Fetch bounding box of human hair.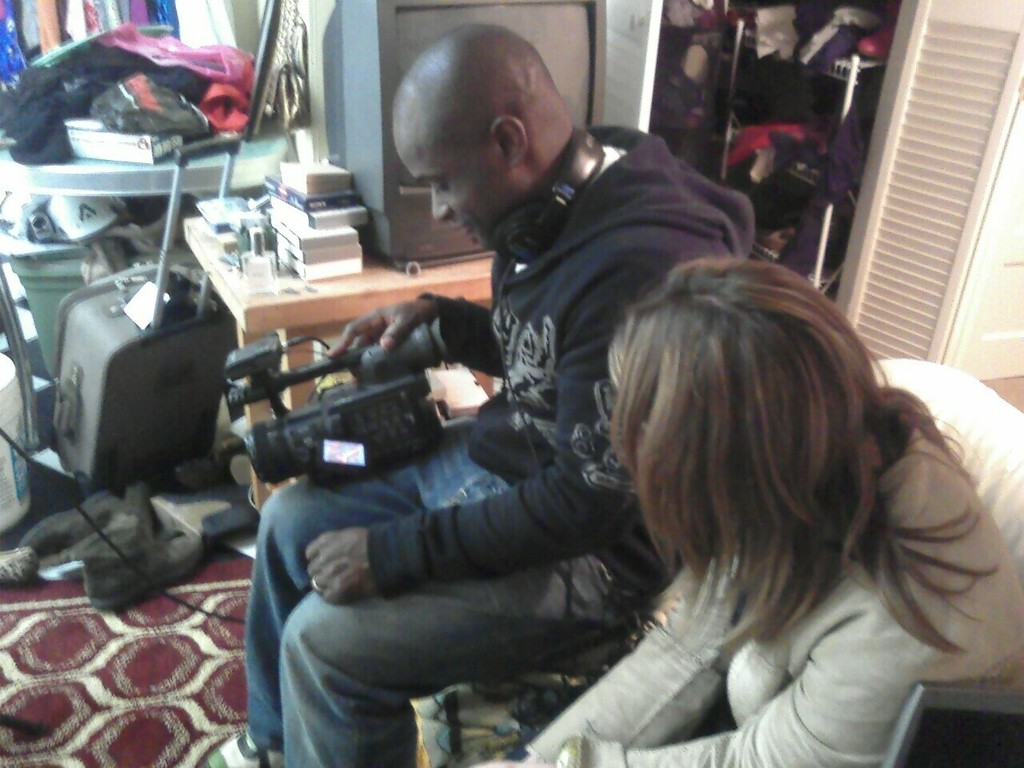
Bbox: select_region(610, 239, 984, 654).
